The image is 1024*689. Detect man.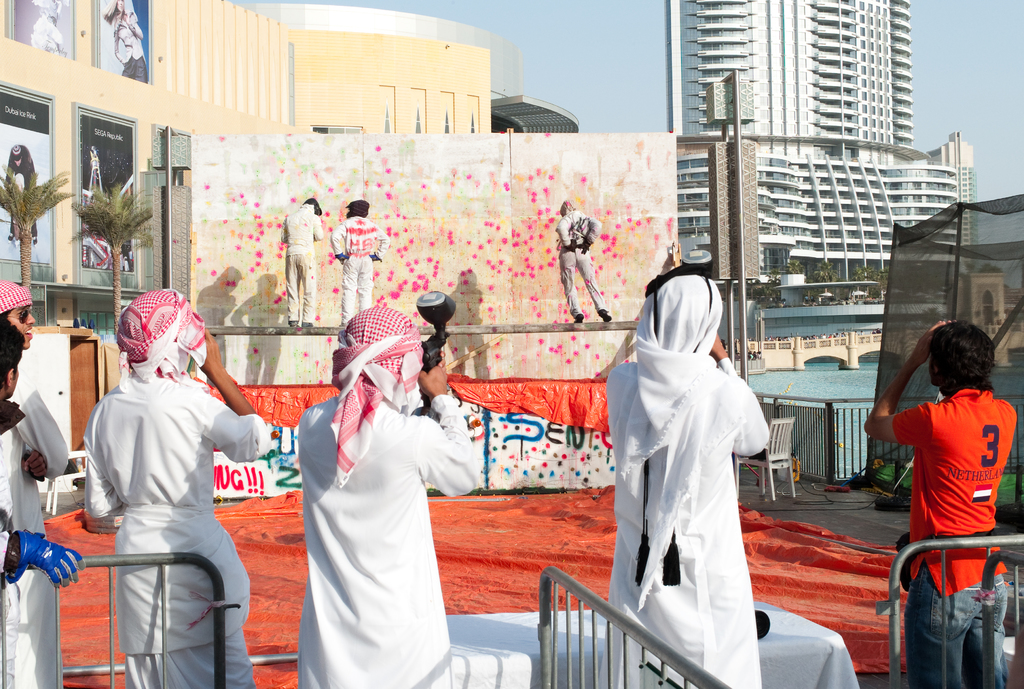
Detection: box=[865, 318, 1012, 688].
